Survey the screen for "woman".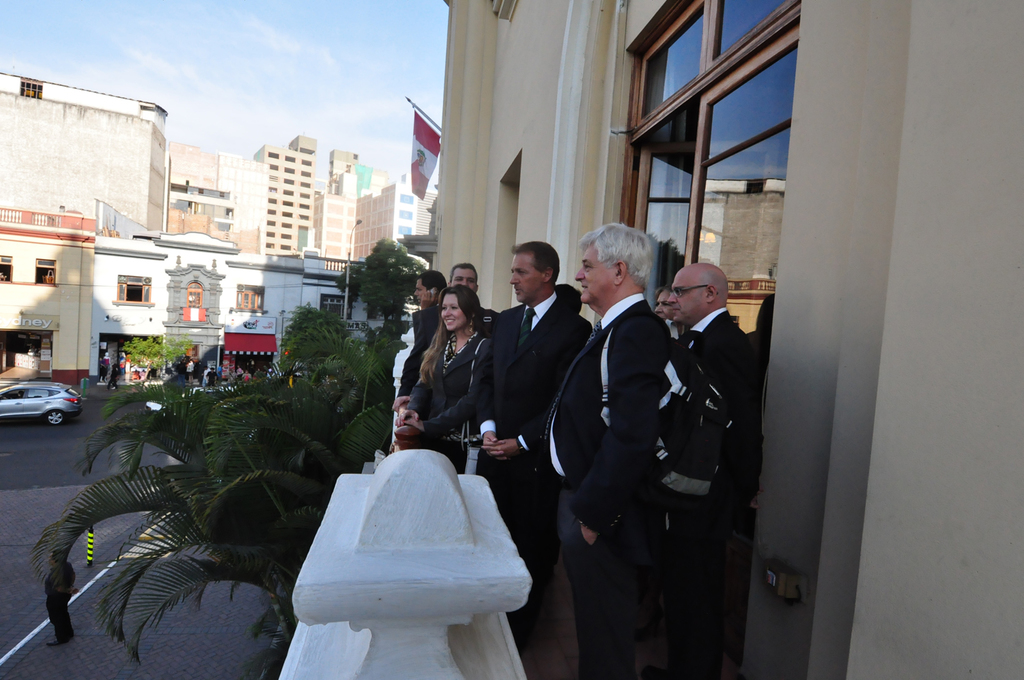
Survey found: bbox=(401, 277, 495, 477).
